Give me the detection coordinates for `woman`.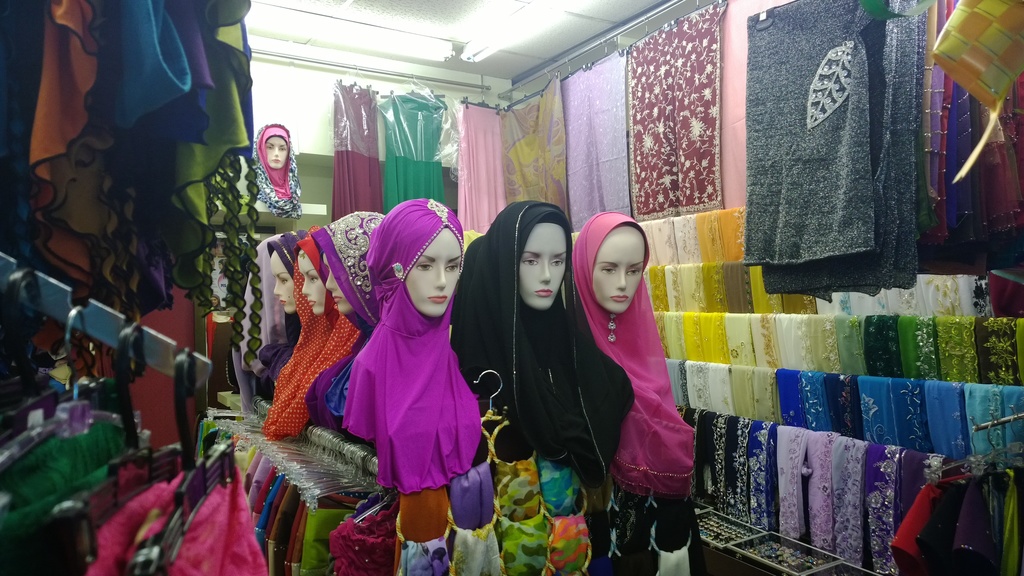
568:207:696:497.
